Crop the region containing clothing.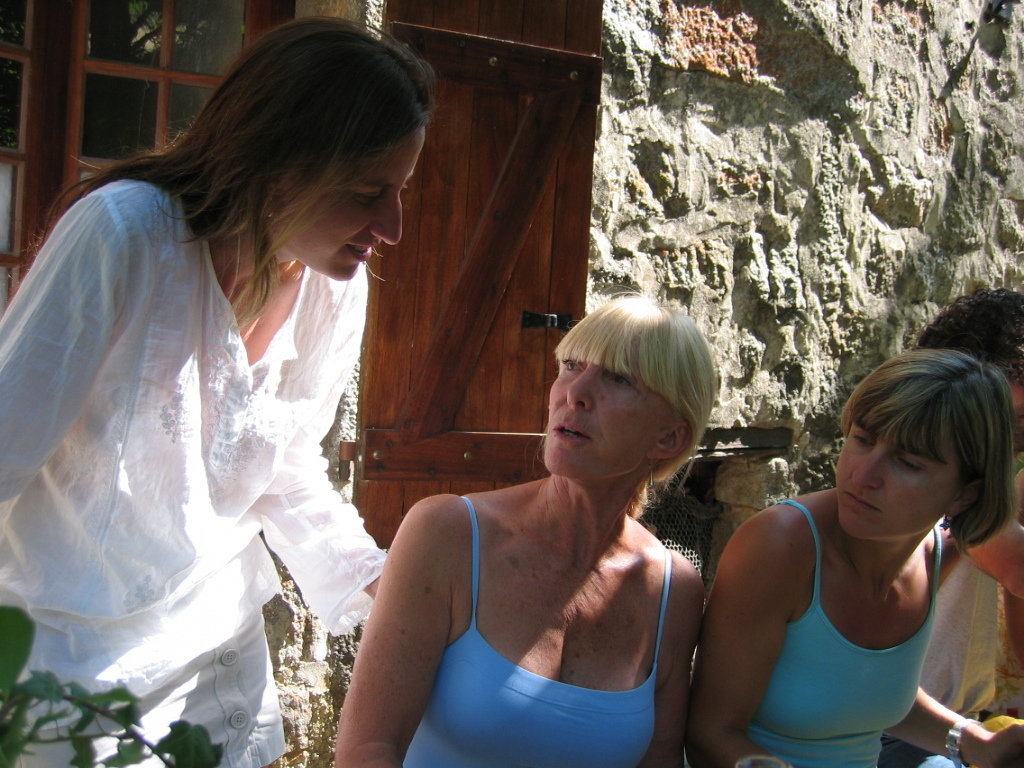
Crop region: pyautogui.locateOnScreen(58, 174, 417, 708).
